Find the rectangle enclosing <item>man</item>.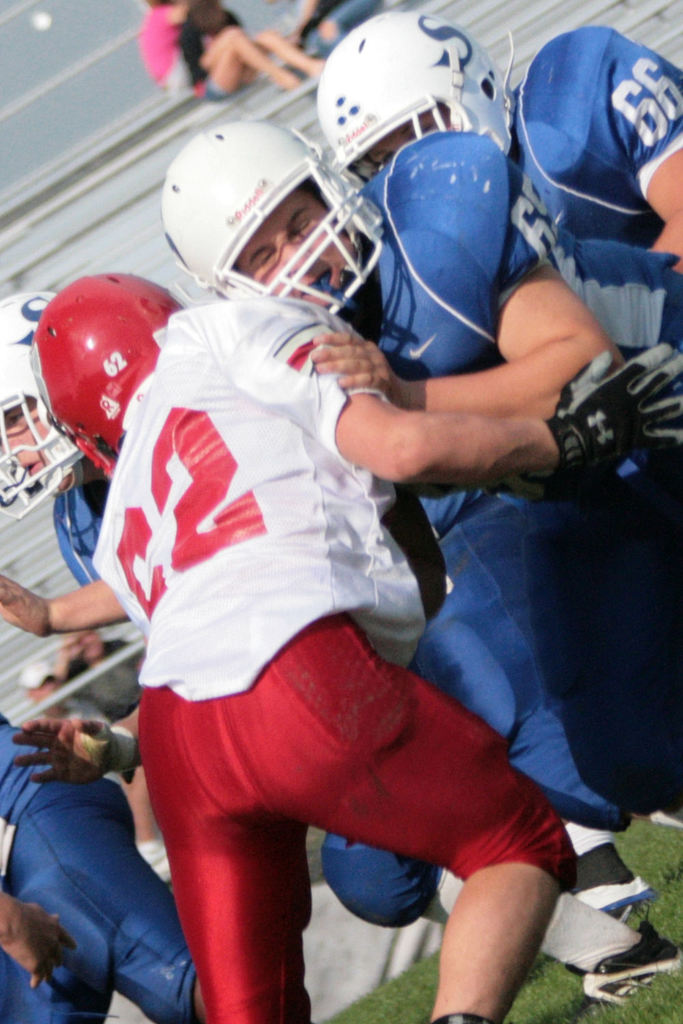
x1=161, y1=148, x2=682, y2=980.
